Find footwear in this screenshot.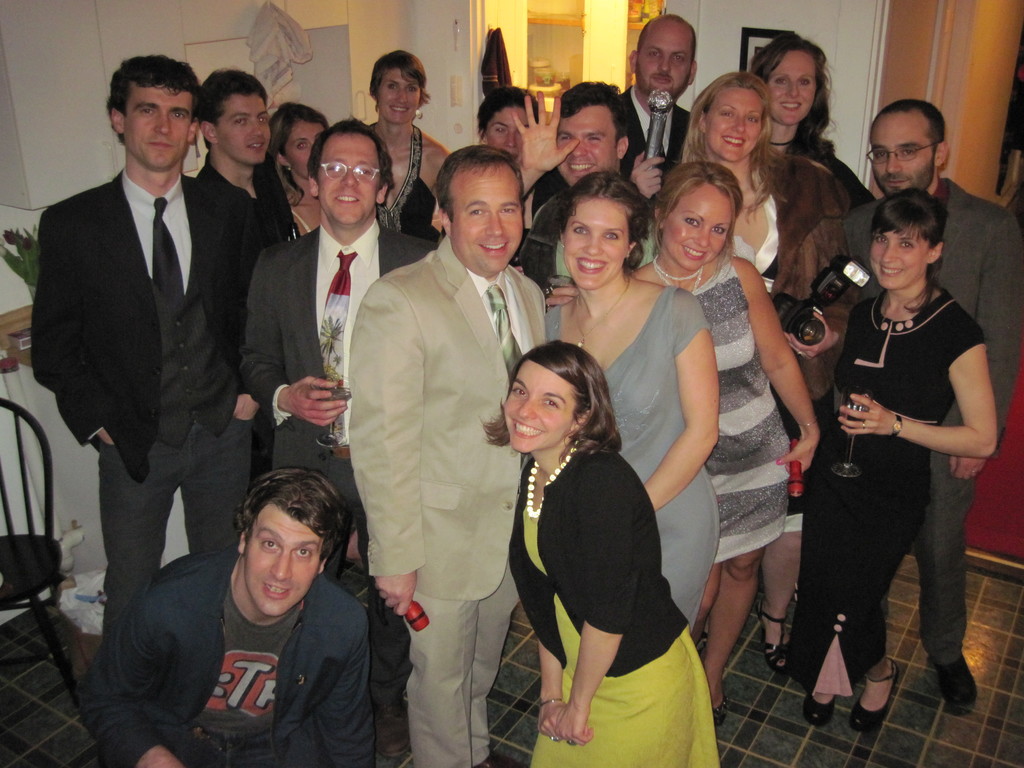
The bounding box for footwear is (left=373, top=705, right=409, bottom=756).
